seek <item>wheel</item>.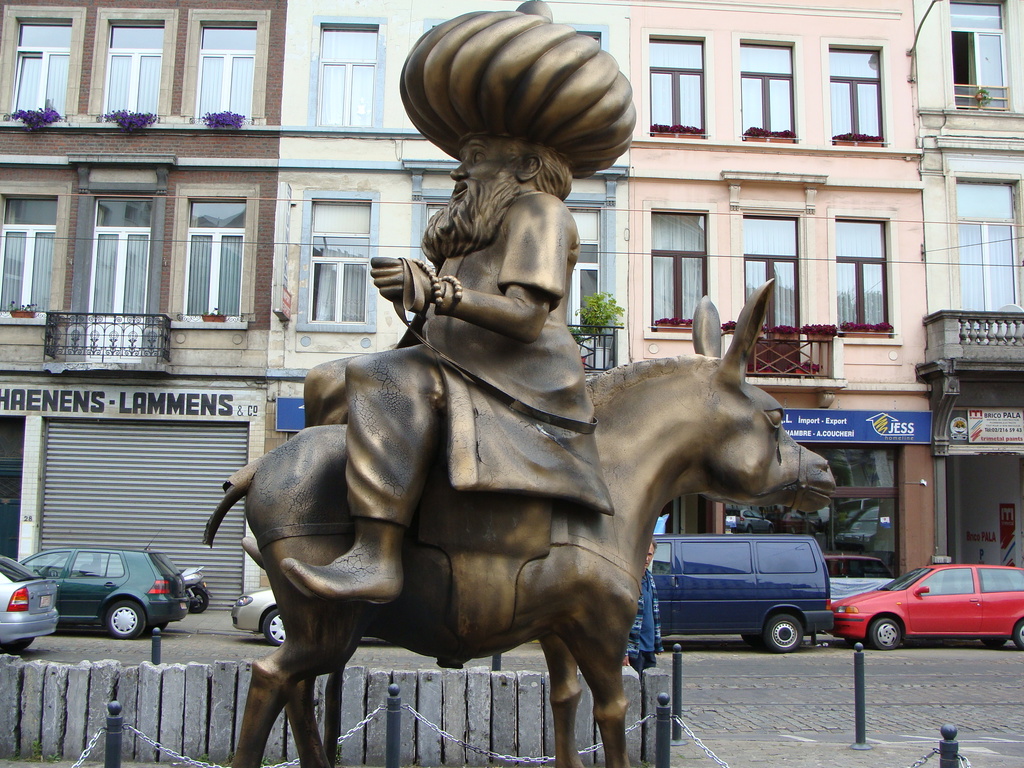
locate(105, 600, 150, 641).
